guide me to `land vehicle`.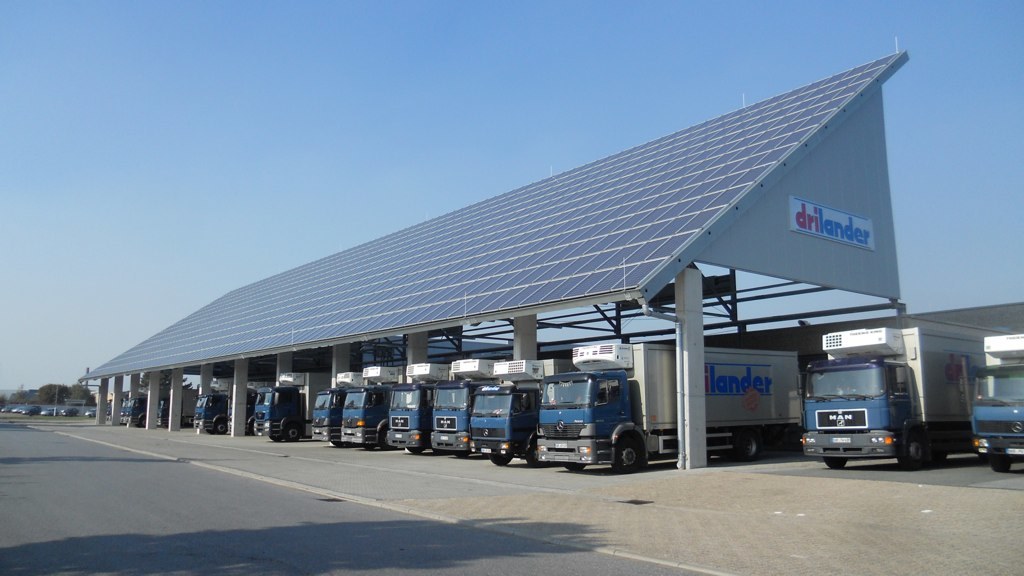
Guidance: left=974, top=329, right=1023, bottom=480.
